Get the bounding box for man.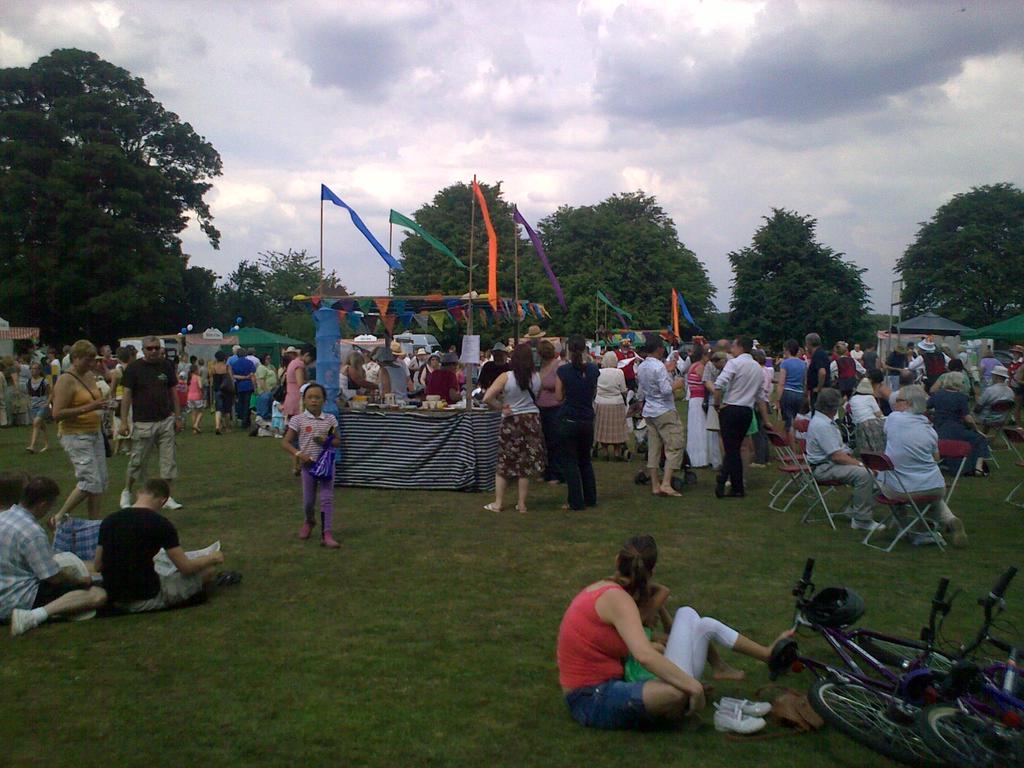
<region>0, 471, 107, 635</region>.
